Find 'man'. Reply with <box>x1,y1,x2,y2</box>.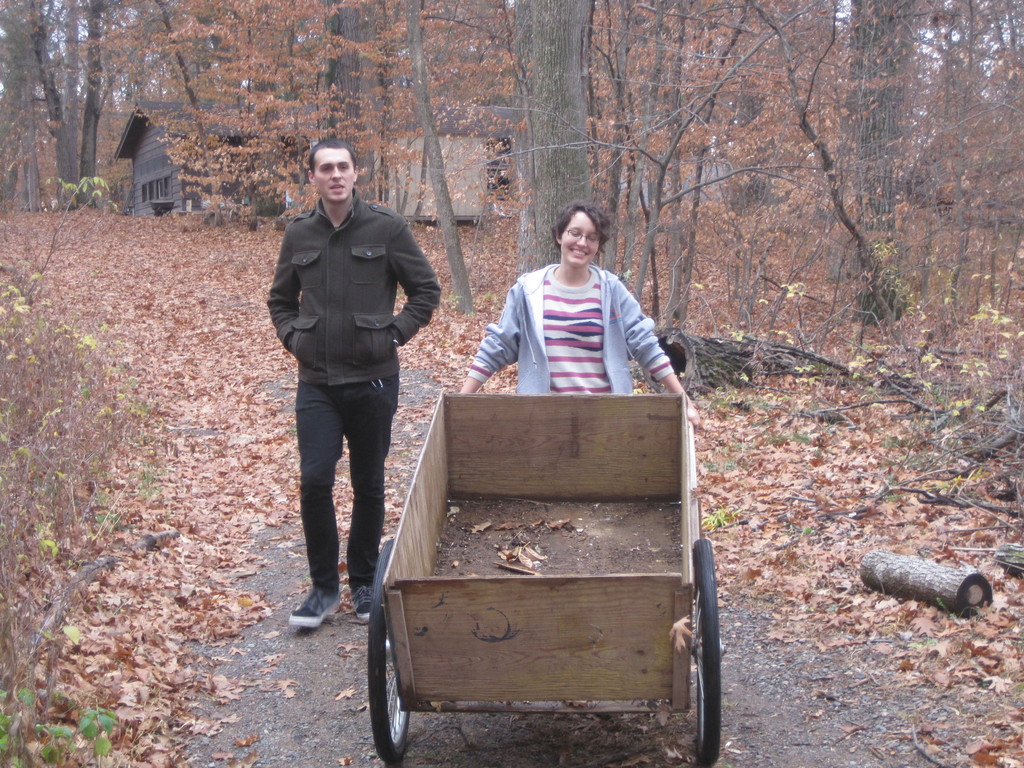
<box>258,134,429,643</box>.
